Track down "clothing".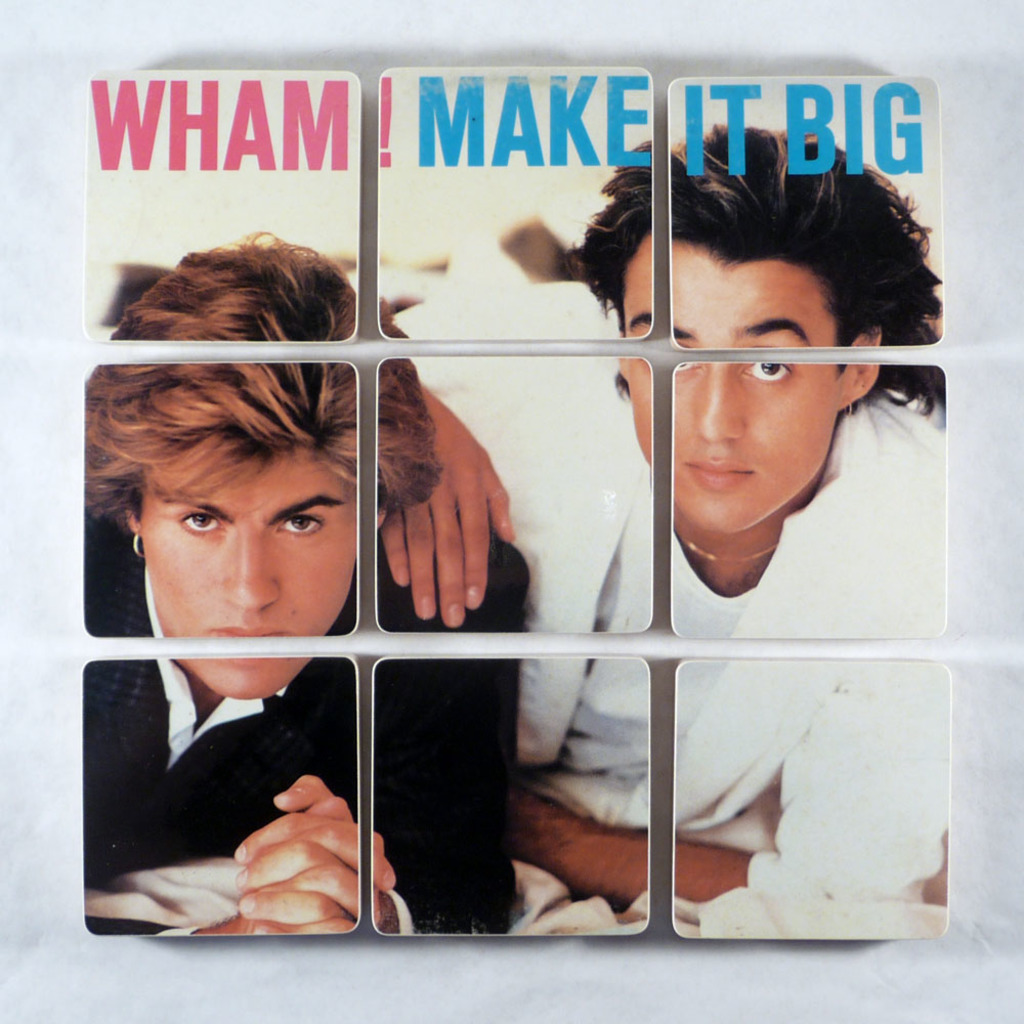
Tracked to BBox(79, 517, 526, 952).
